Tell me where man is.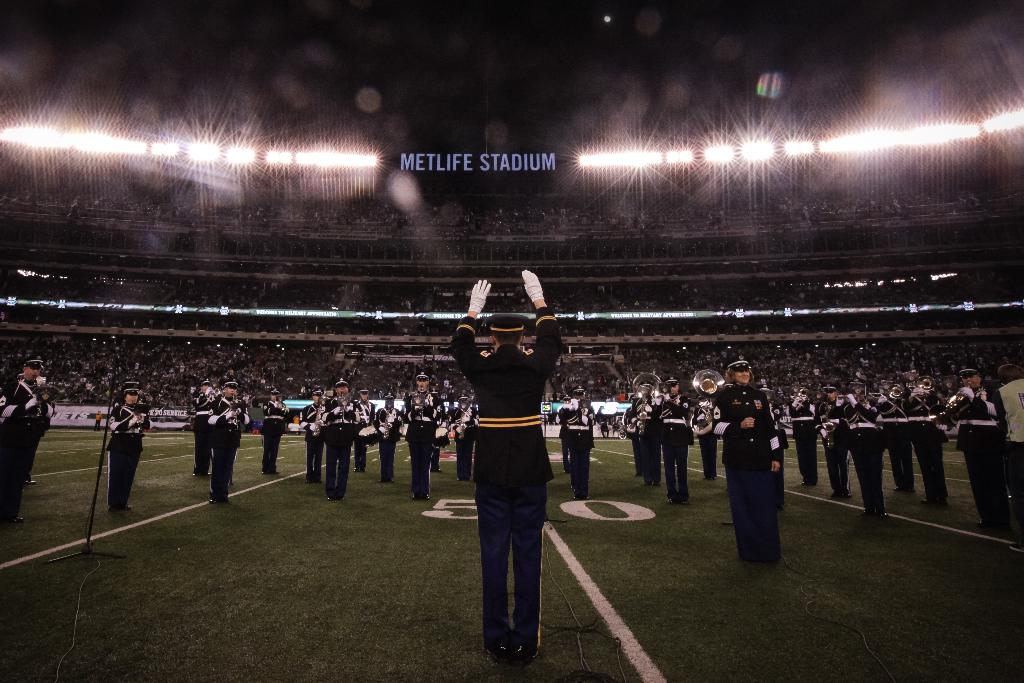
man is at (x1=787, y1=395, x2=816, y2=487).
